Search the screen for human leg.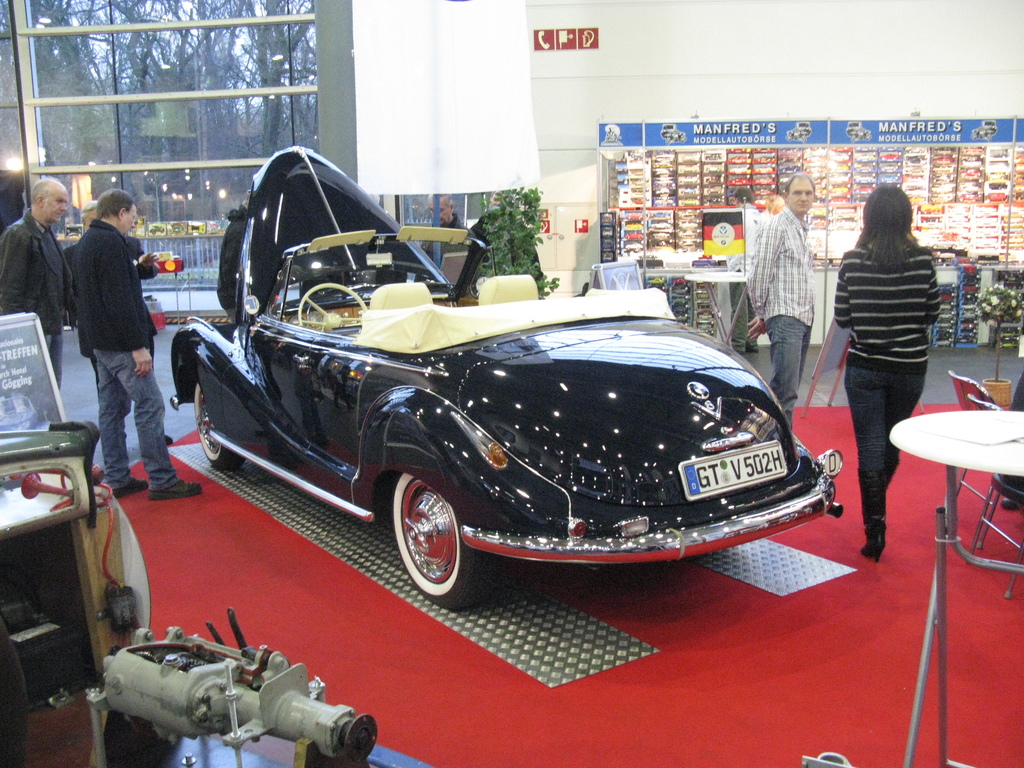
Found at pyautogui.locateOnScreen(798, 318, 812, 371).
